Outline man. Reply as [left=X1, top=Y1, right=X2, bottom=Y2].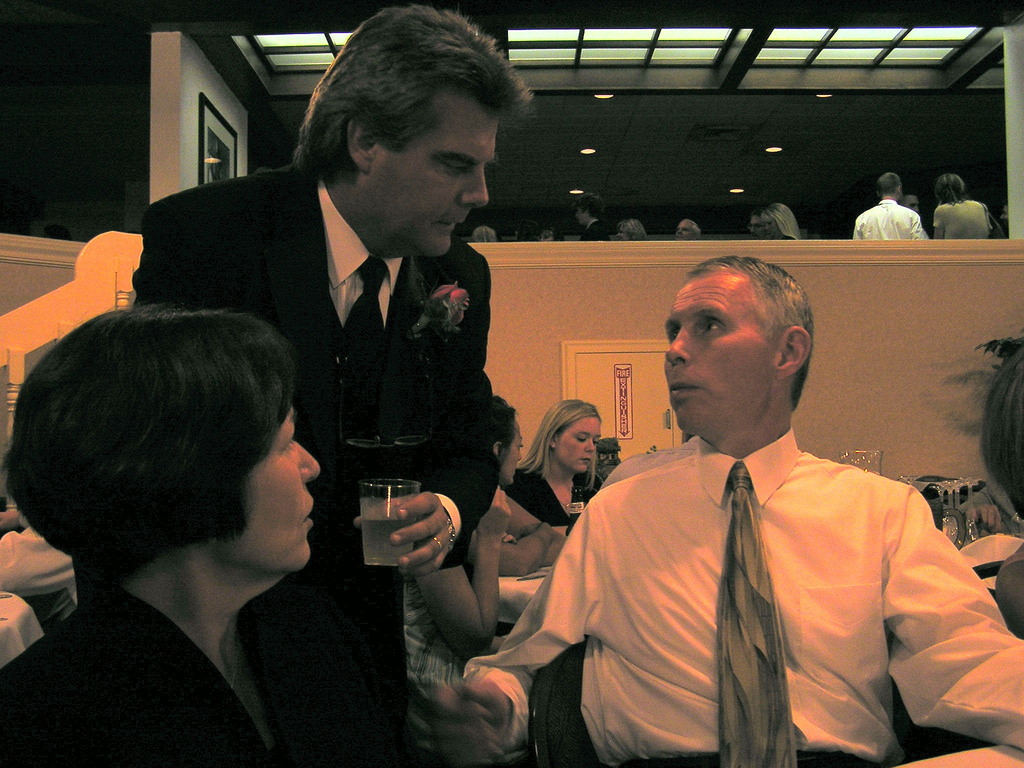
[left=851, top=175, right=925, bottom=239].
